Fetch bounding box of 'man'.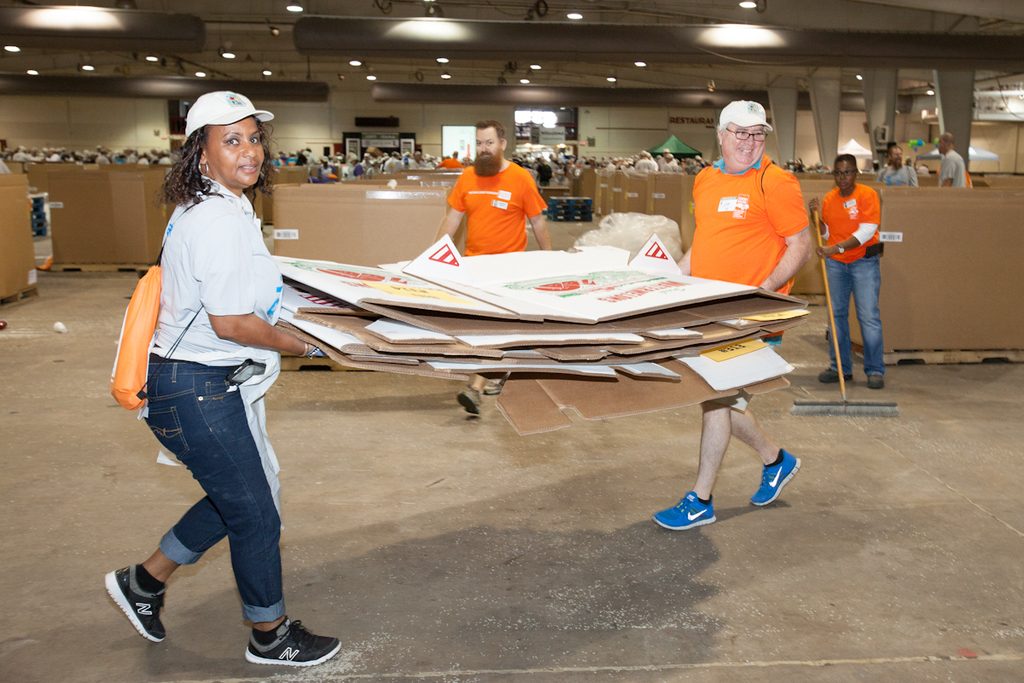
Bbox: {"x1": 432, "y1": 132, "x2": 563, "y2": 253}.
